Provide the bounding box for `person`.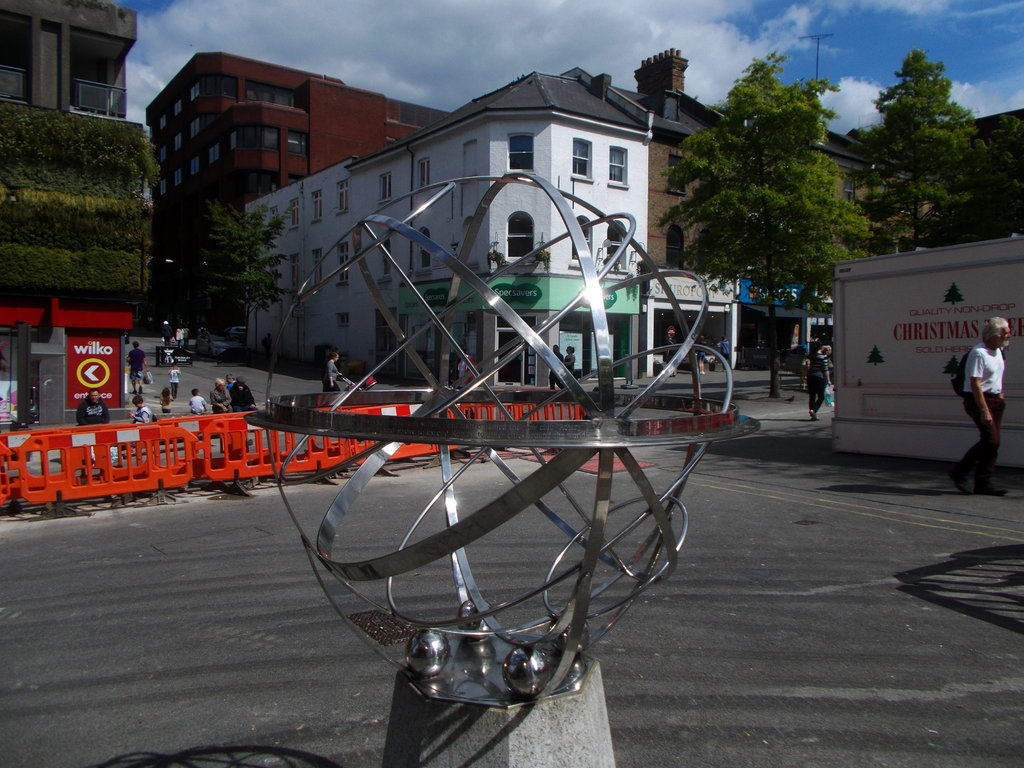
bbox=[171, 321, 187, 349].
